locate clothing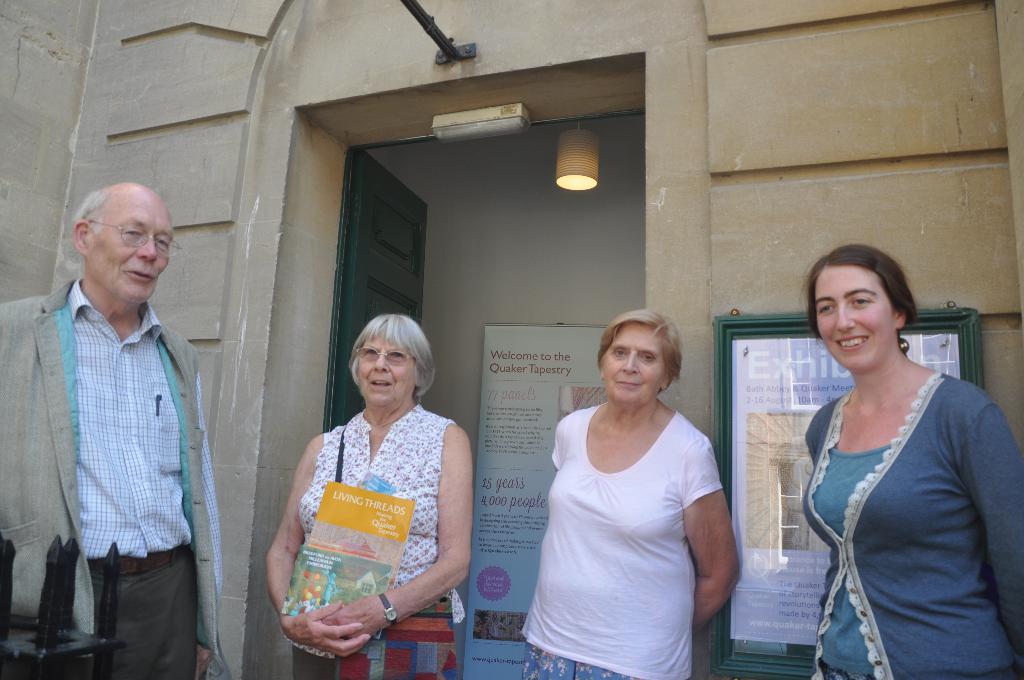
303,401,464,679
